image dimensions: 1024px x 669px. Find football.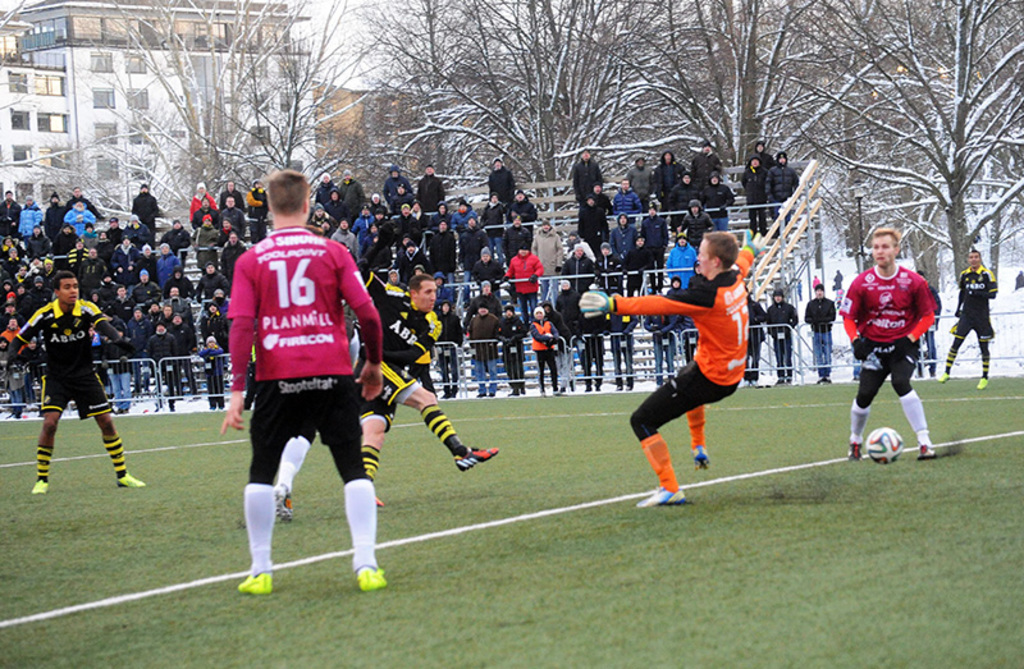
detection(867, 427, 905, 463).
